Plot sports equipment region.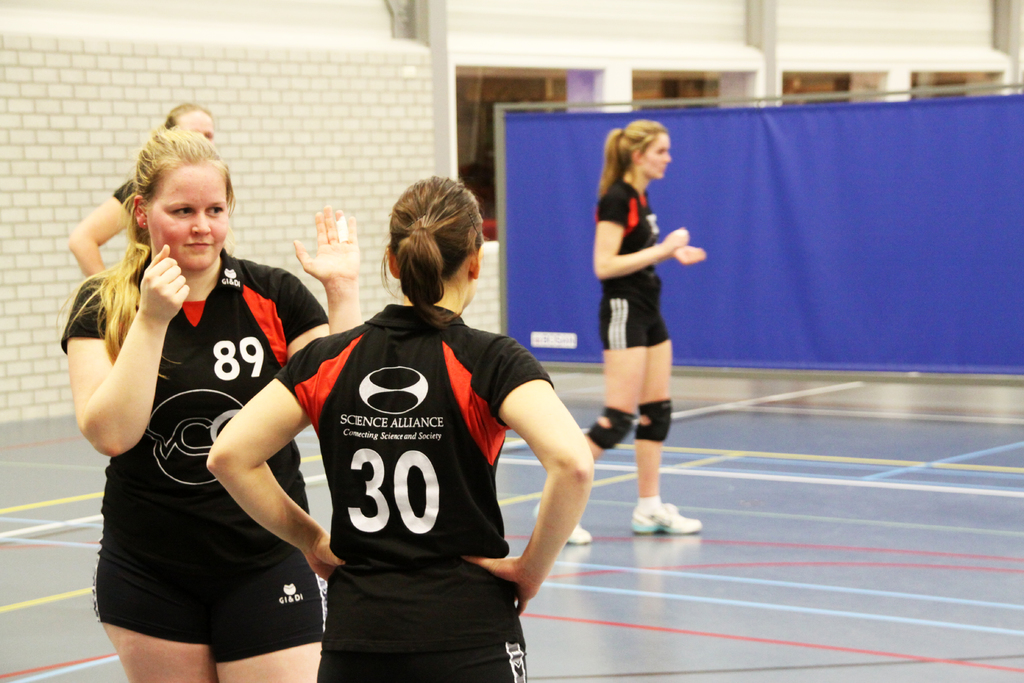
Plotted at [x1=584, y1=401, x2=641, y2=456].
